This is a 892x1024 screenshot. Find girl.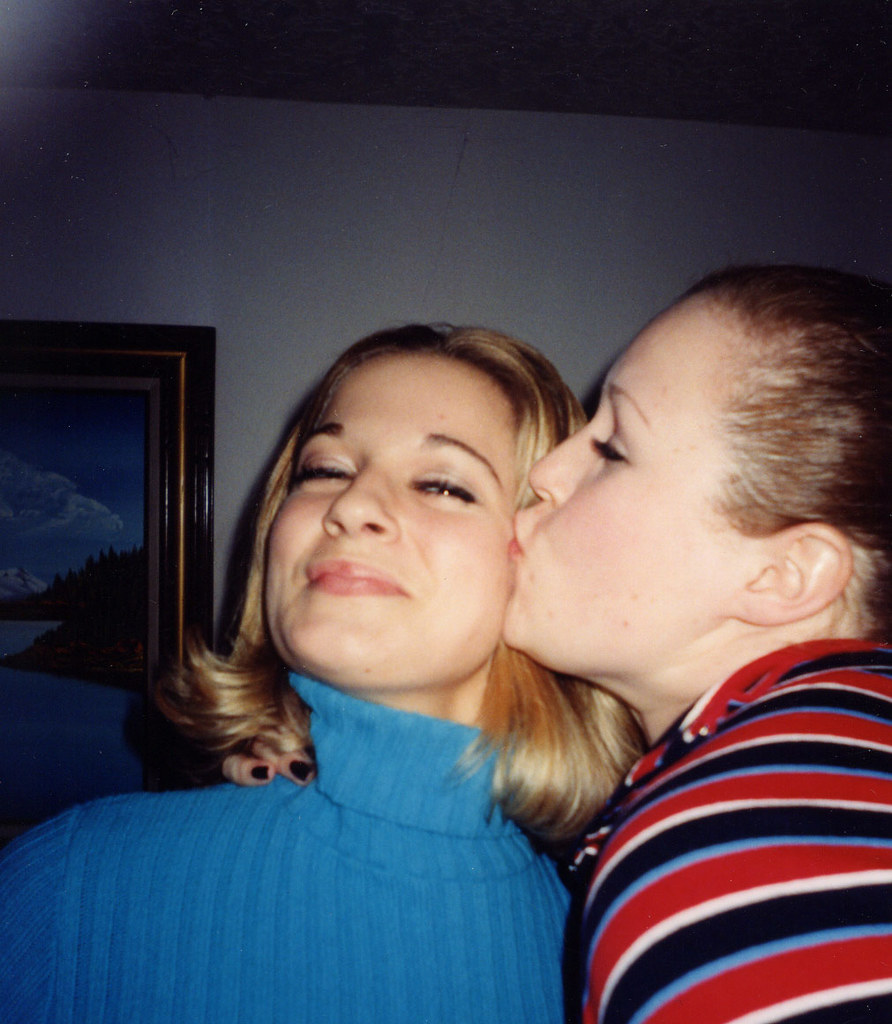
Bounding box: <box>11,319,577,1023</box>.
